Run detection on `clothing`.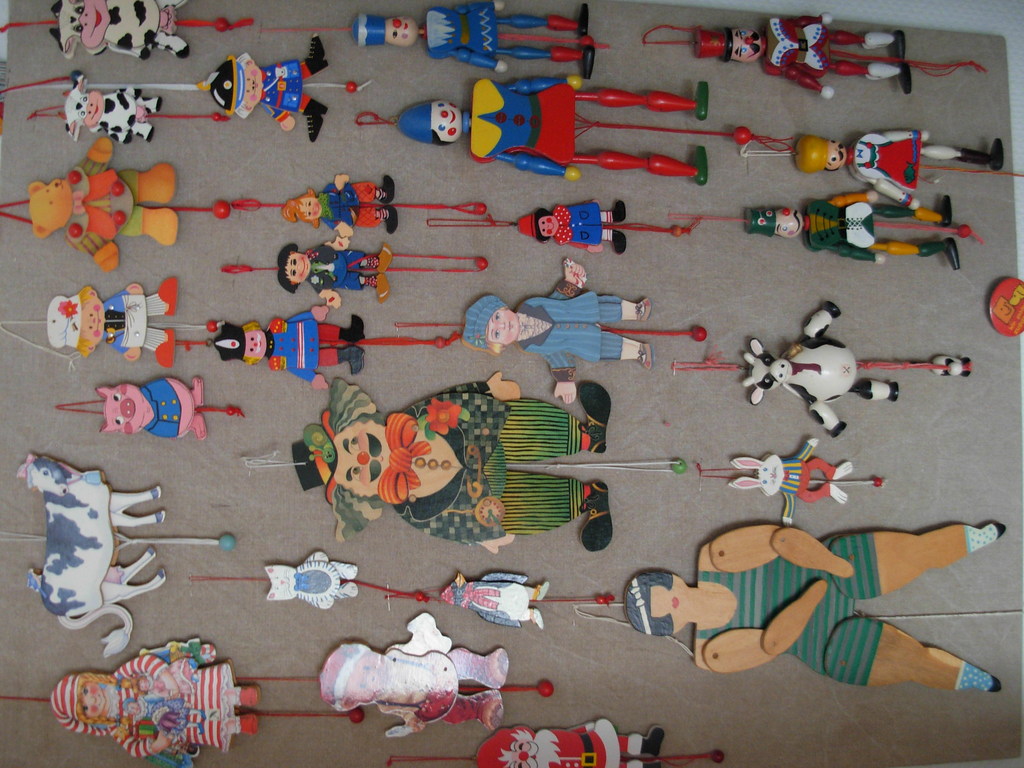
Result: bbox=[518, 293, 605, 378].
